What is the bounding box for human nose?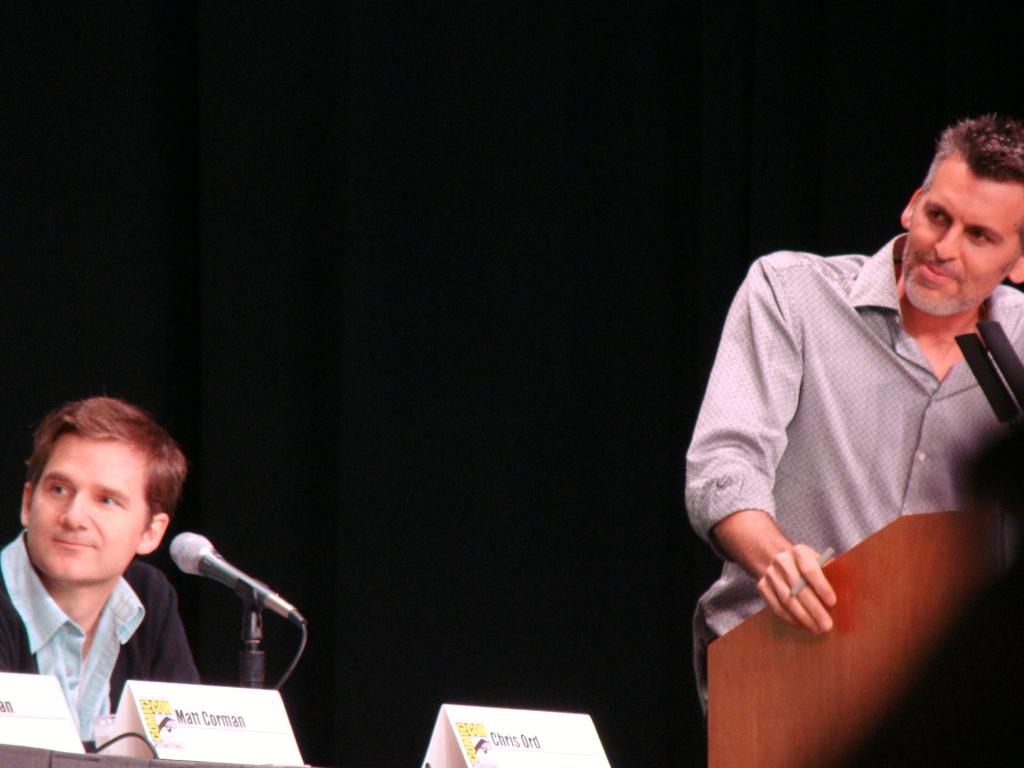
(x1=933, y1=227, x2=959, y2=255).
